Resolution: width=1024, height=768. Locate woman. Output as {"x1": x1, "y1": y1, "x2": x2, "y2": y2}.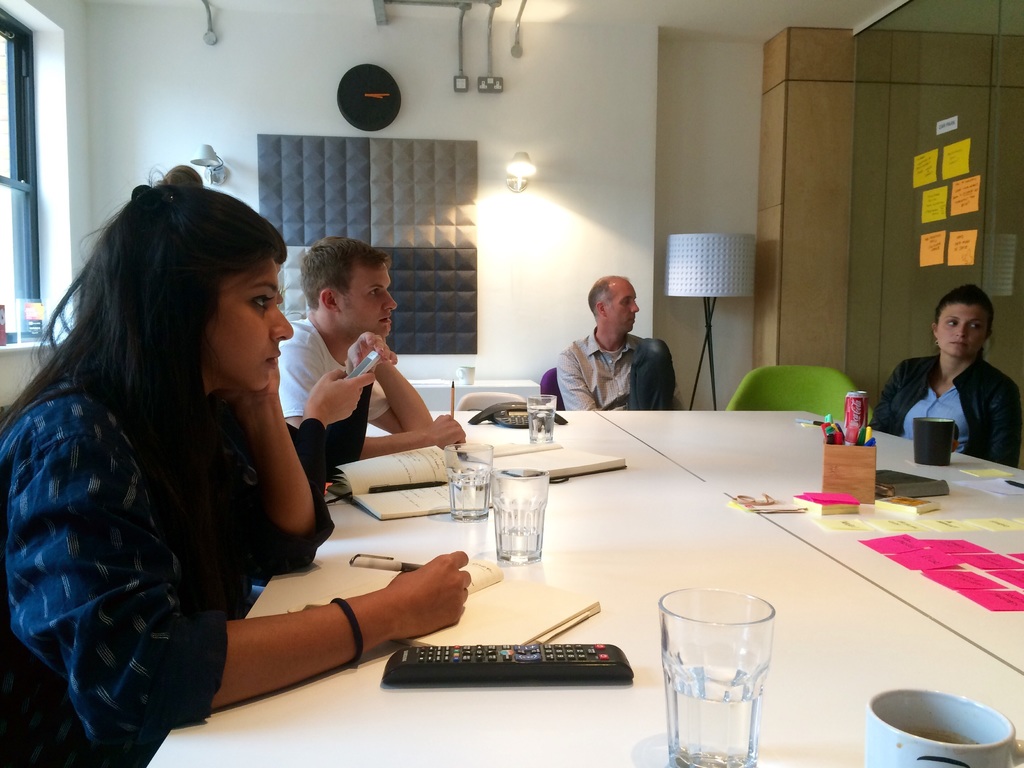
{"x1": 863, "y1": 277, "x2": 1022, "y2": 470}.
